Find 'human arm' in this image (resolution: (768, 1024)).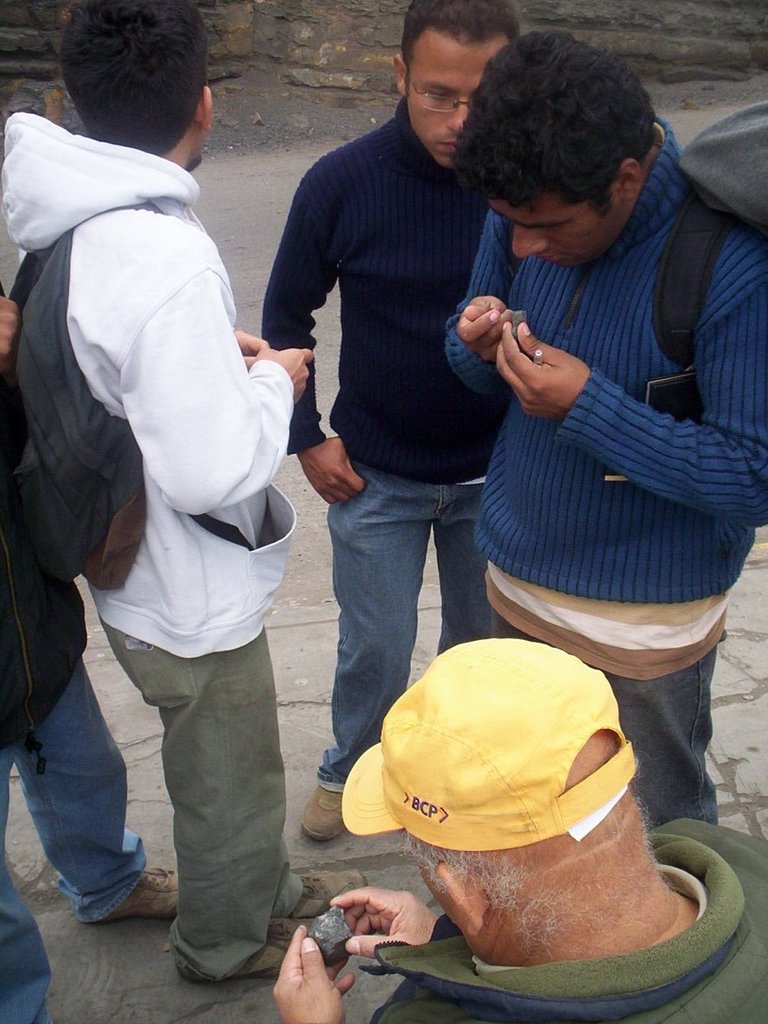
bbox=(315, 874, 447, 972).
